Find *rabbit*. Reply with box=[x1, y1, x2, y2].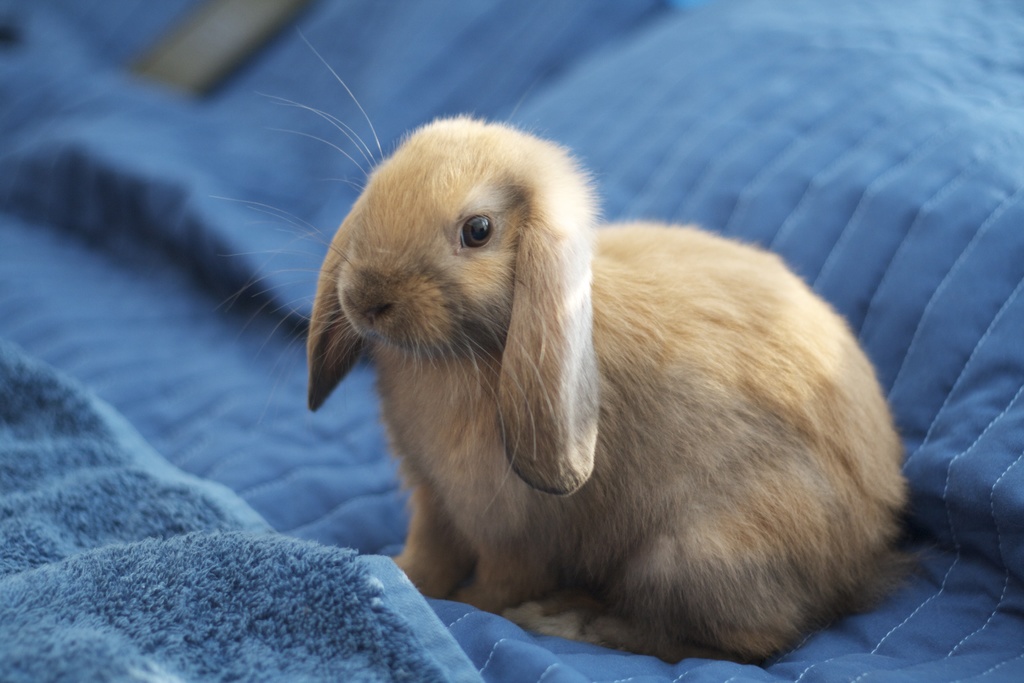
box=[211, 26, 911, 667].
